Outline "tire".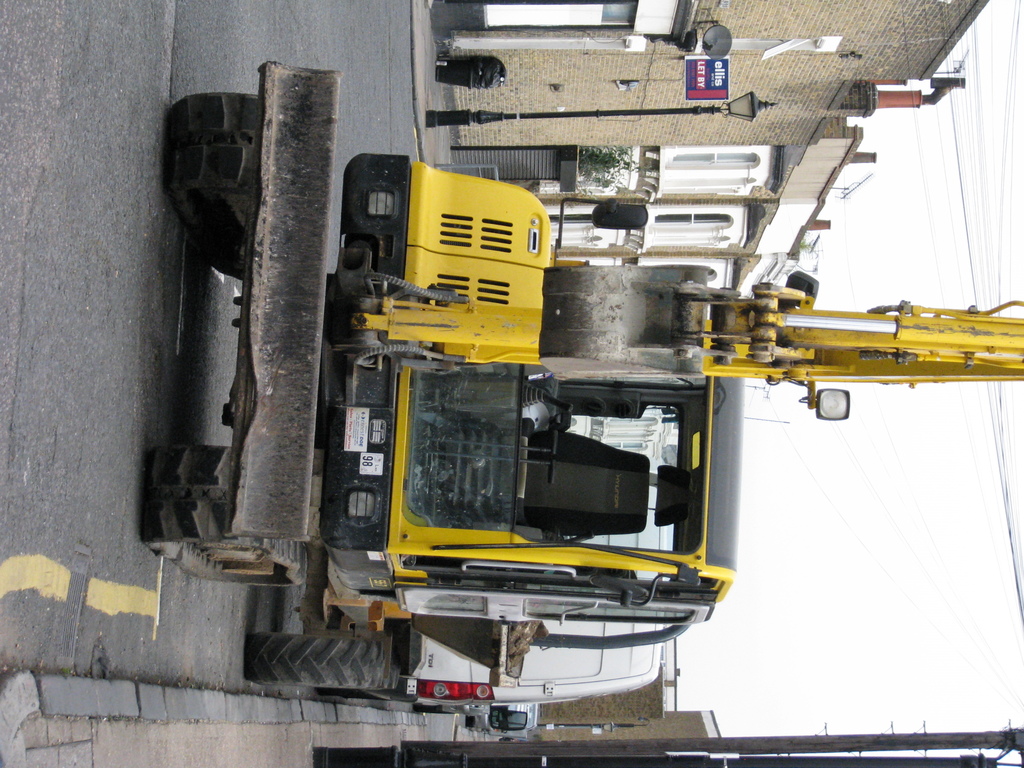
Outline: <region>243, 629, 389, 692</region>.
